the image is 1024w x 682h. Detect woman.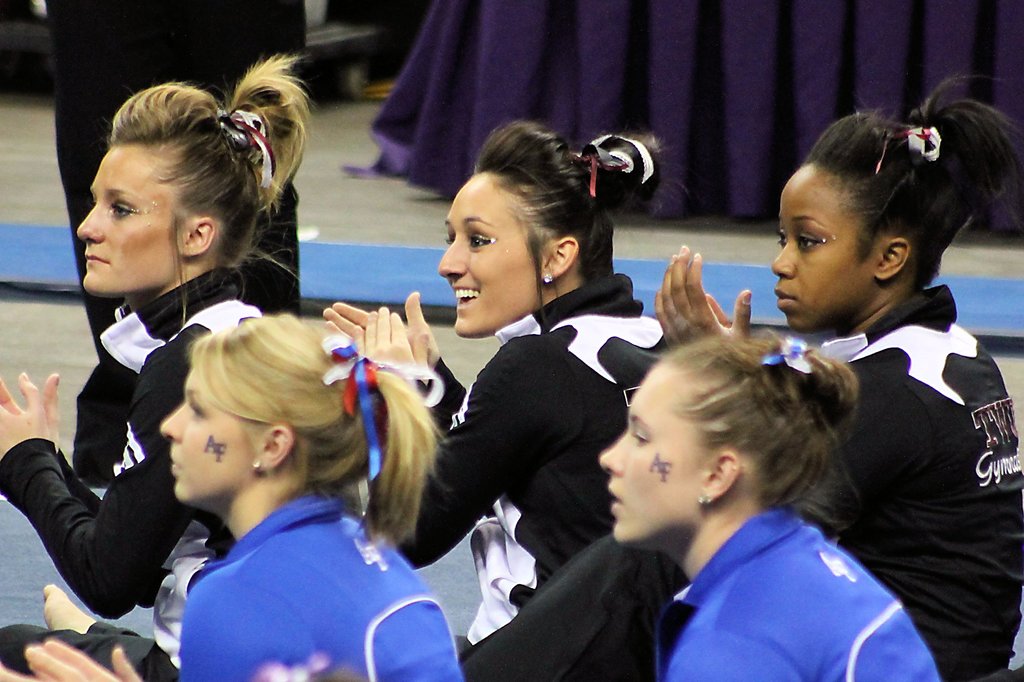
Detection: bbox=(461, 74, 1023, 681).
